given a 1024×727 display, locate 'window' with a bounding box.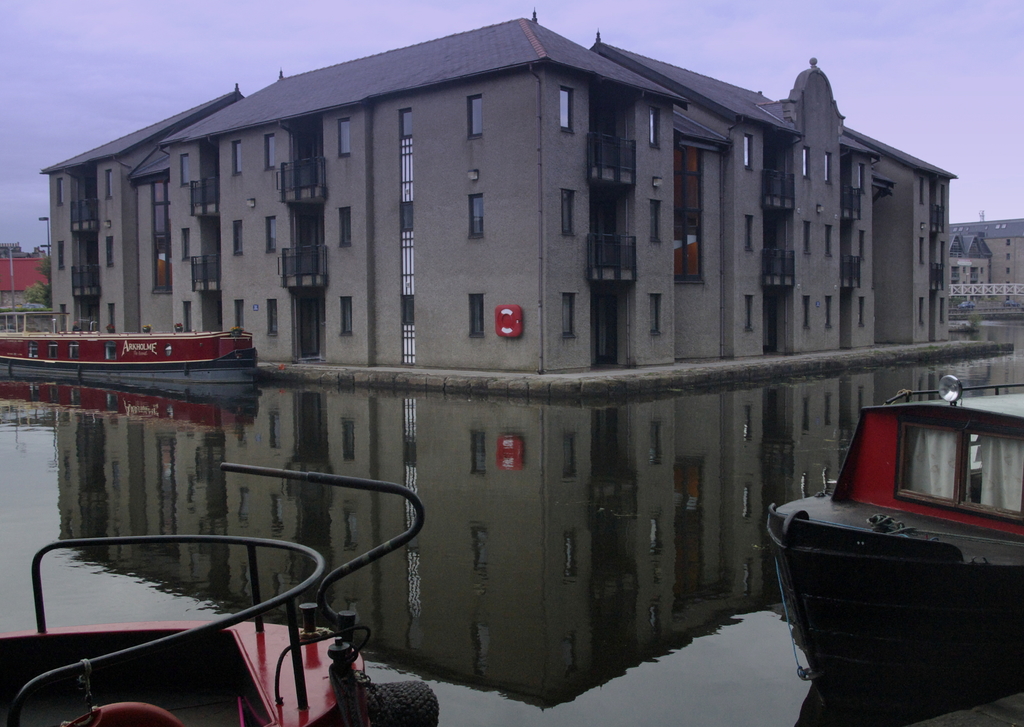
Located: bbox=[653, 291, 662, 337].
